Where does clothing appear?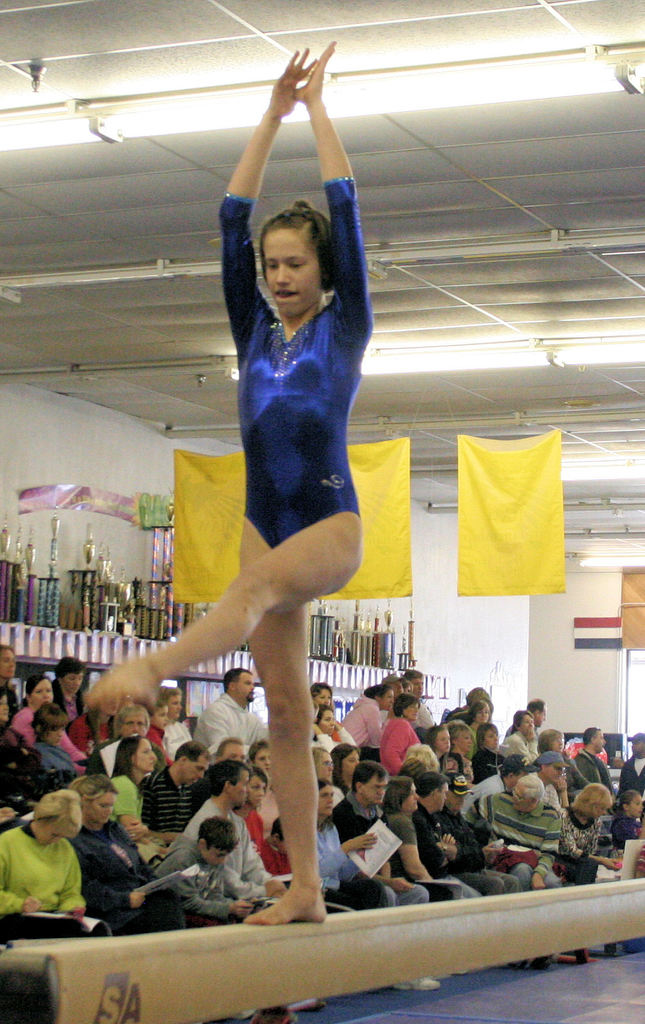
Appears at 377/804/487/900.
